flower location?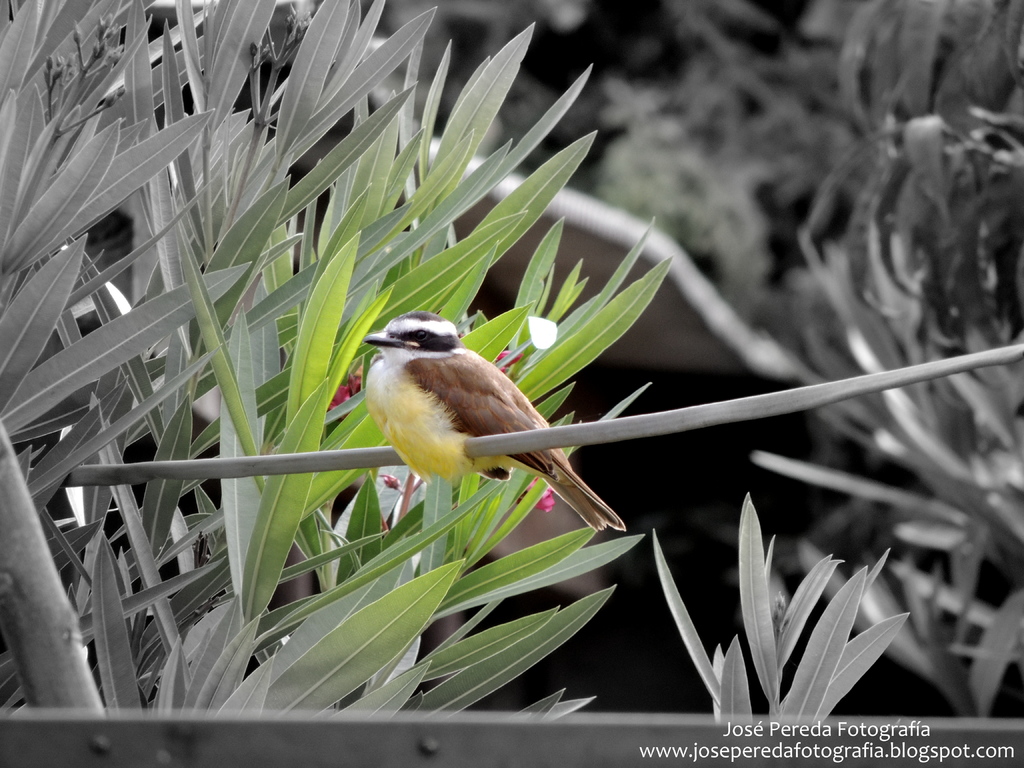
(328, 383, 353, 407)
